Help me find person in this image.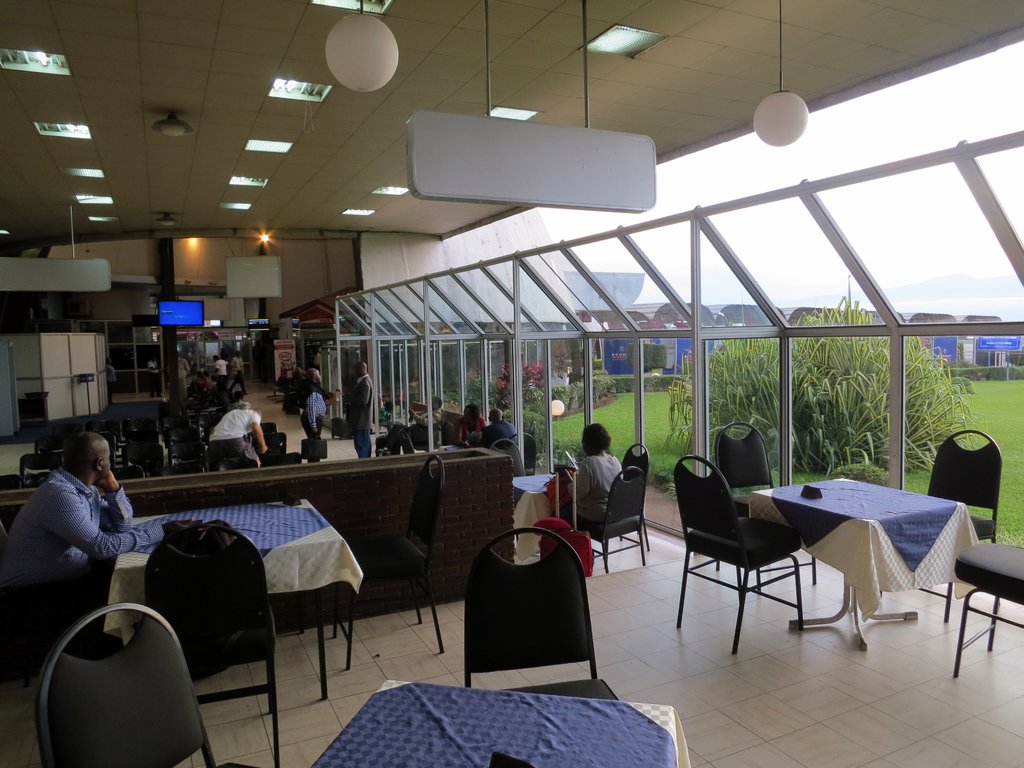
Found it: select_region(446, 406, 483, 445).
